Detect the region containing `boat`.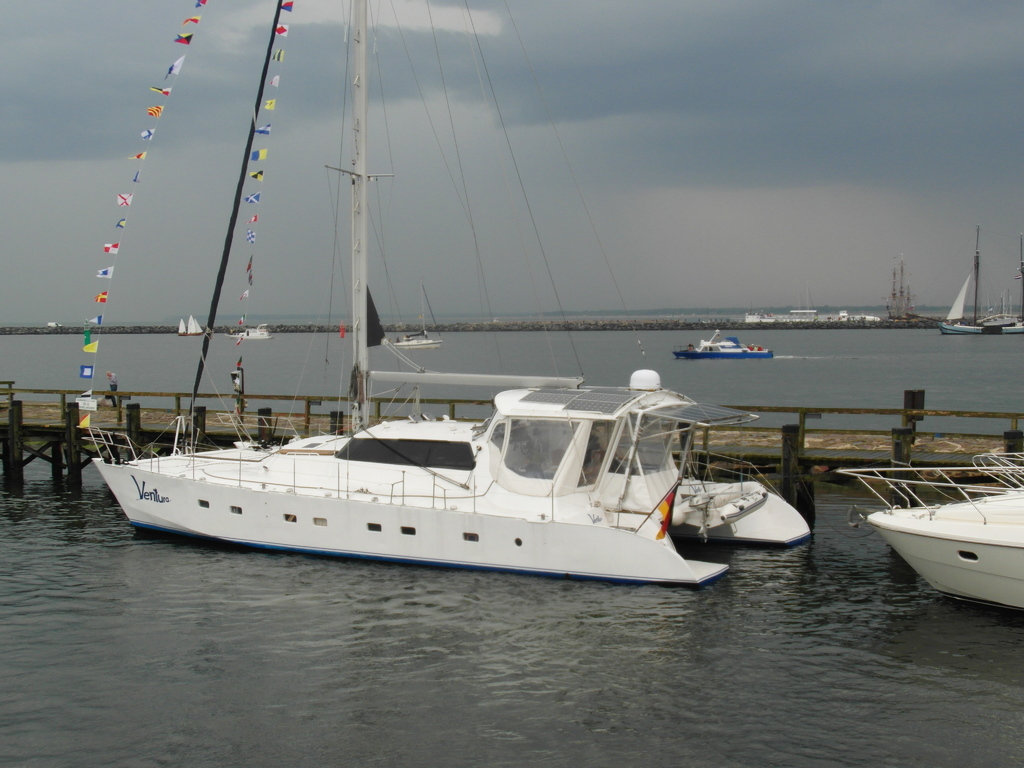
select_region(76, 0, 810, 583).
